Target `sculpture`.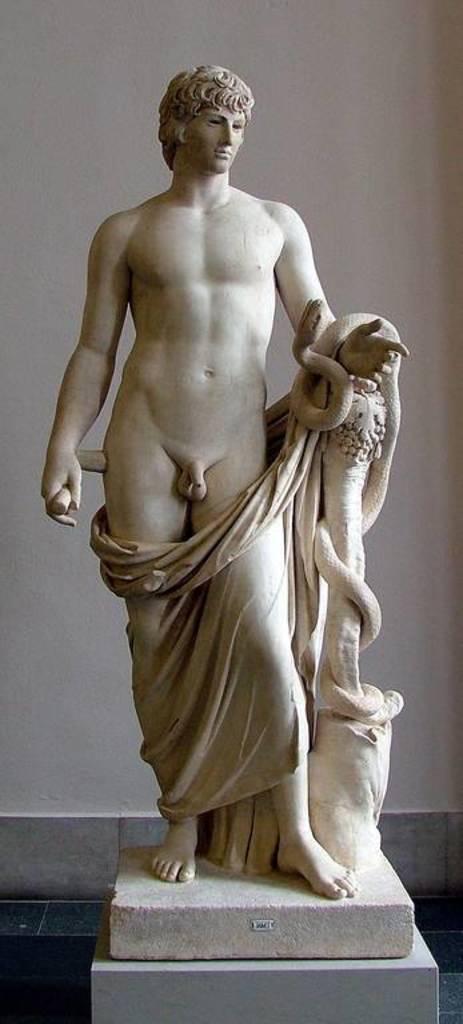
Target region: 37,52,411,903.
